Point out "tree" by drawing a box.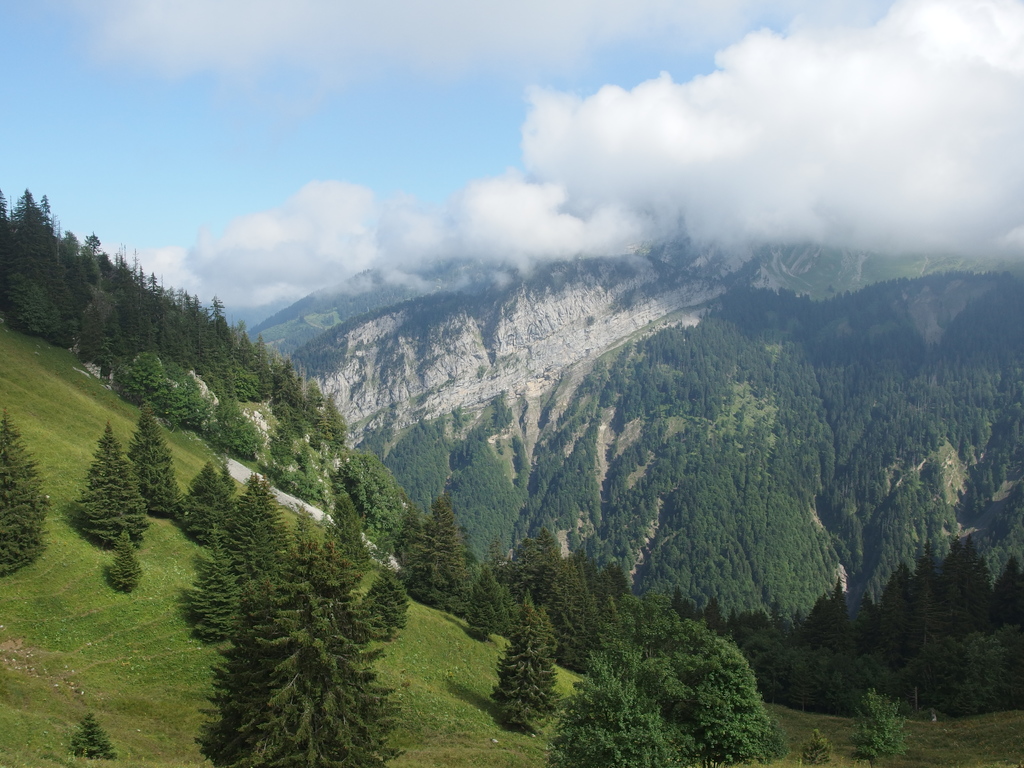
[x1=488, y1=534, x2=633, y2=591].
